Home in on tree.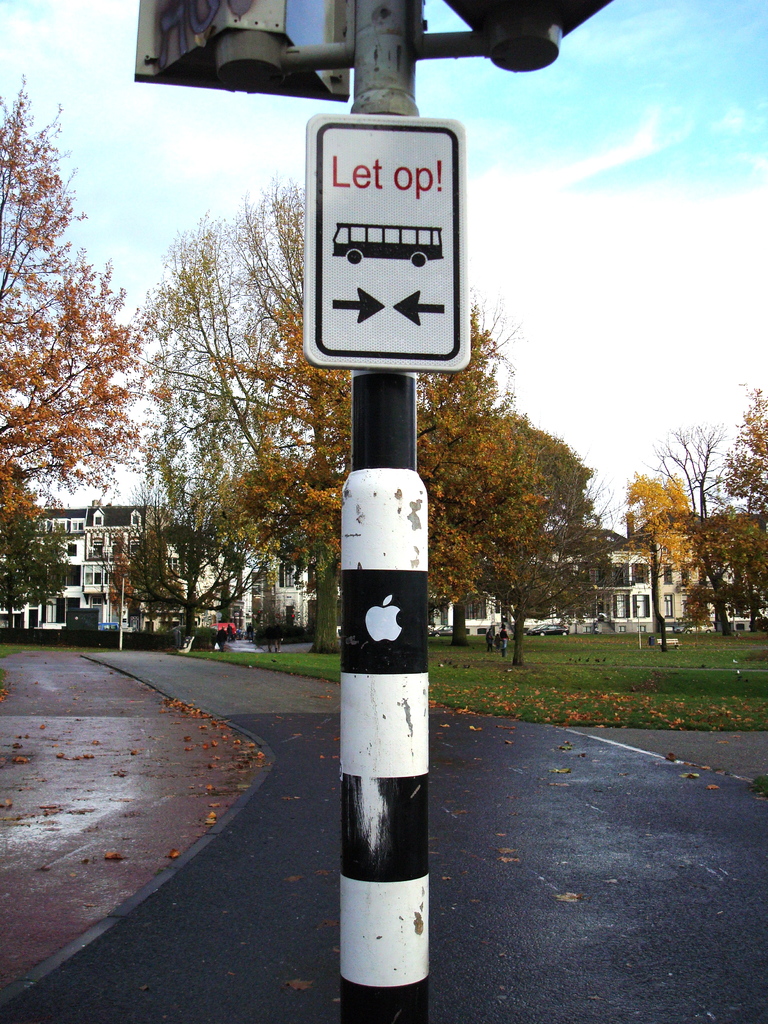
Homed in at 109,516,266,662.
